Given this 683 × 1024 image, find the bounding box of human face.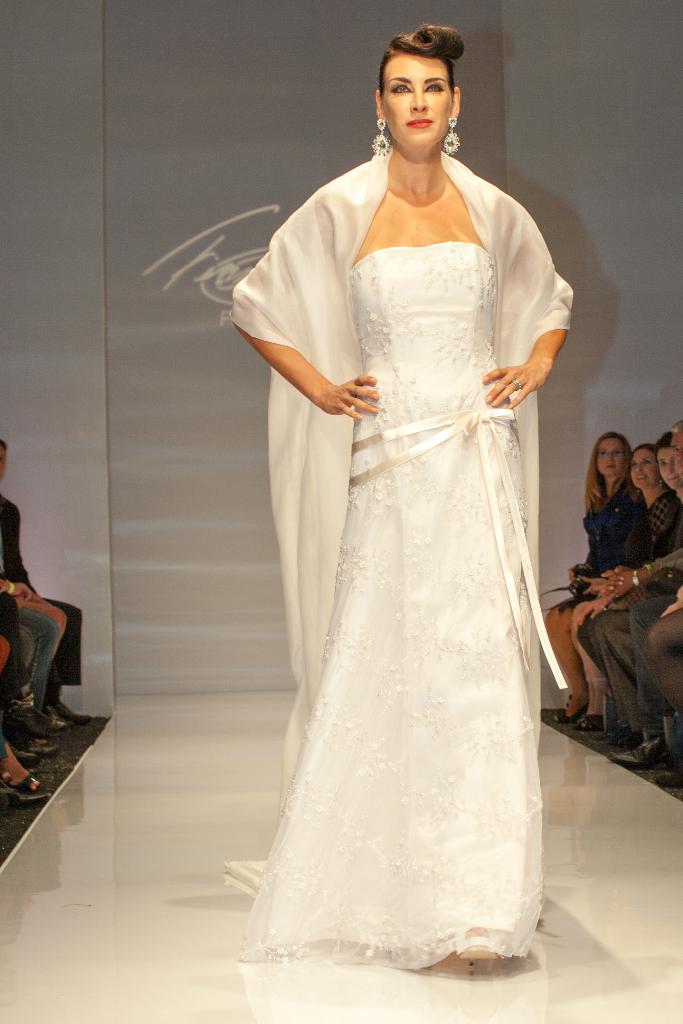
Rect(380, 52, 454, 157).
